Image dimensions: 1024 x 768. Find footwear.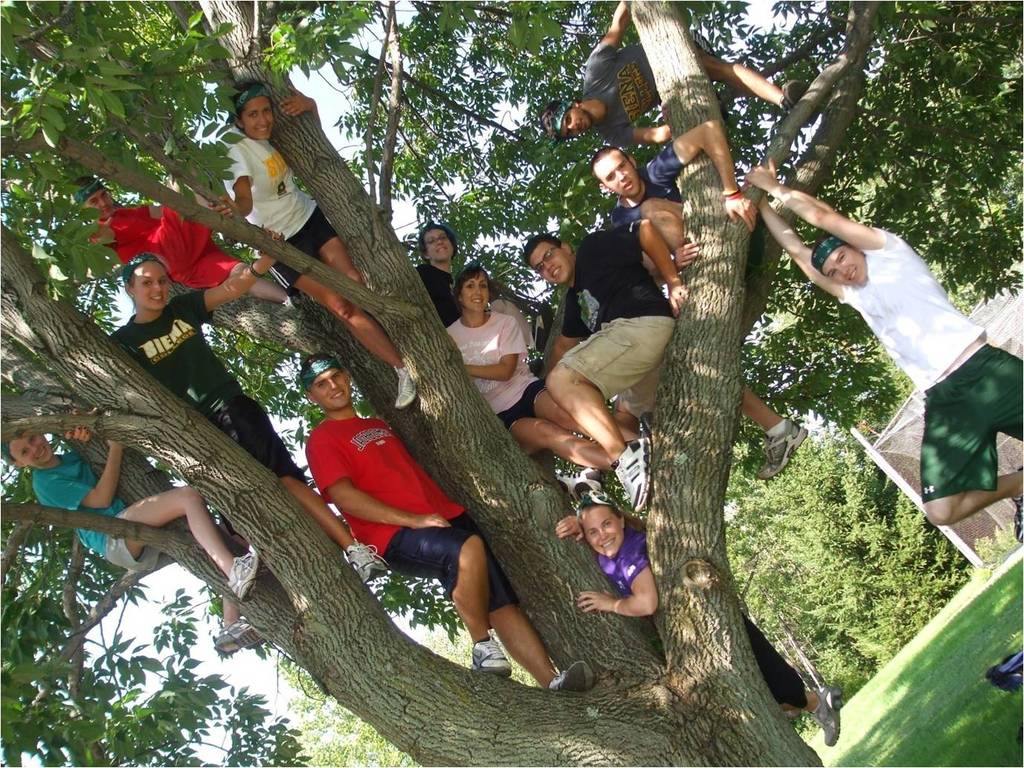
box=[393, 360, 416, 406].
